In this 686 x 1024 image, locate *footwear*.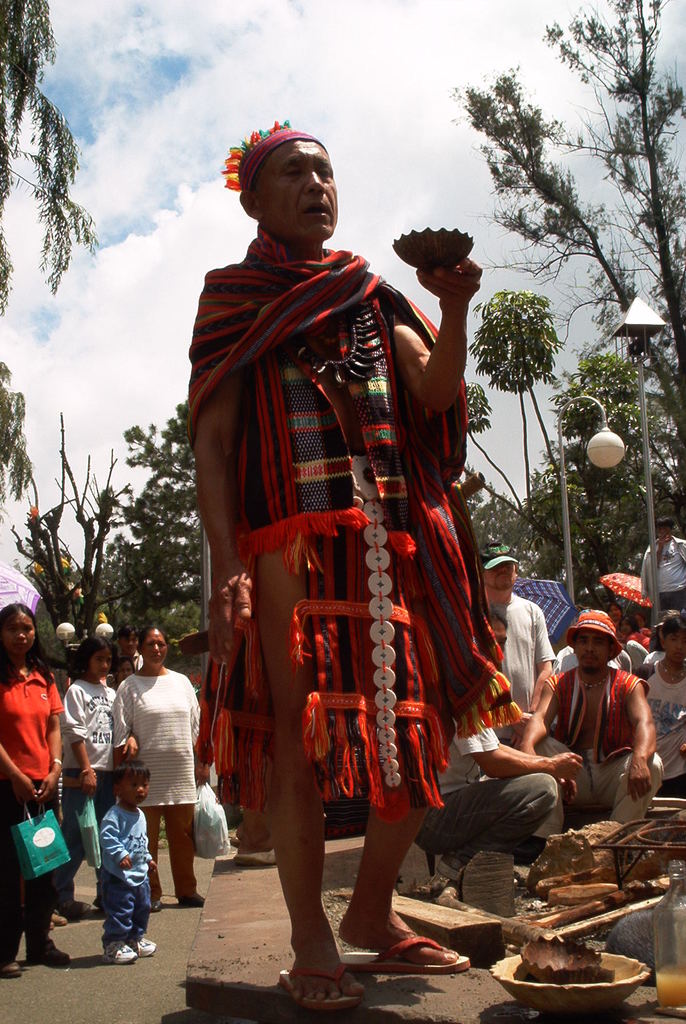
Bounding box: detection(104, 940, 136, 961).
